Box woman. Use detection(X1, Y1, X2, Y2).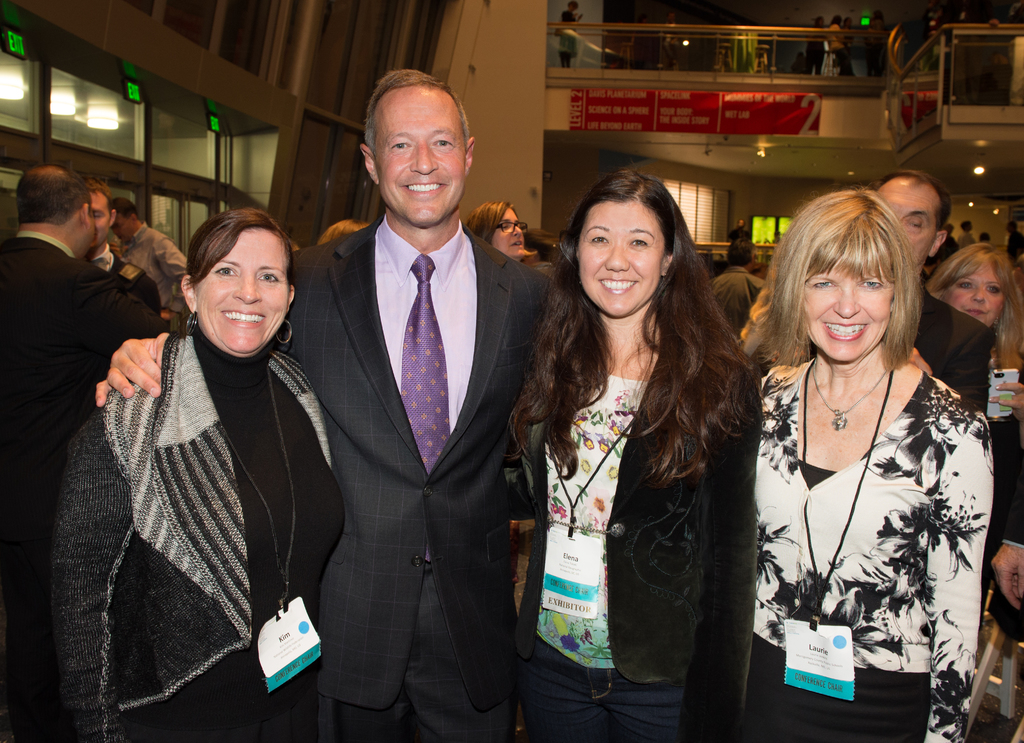
detection(919, 241, 1023, 539).
